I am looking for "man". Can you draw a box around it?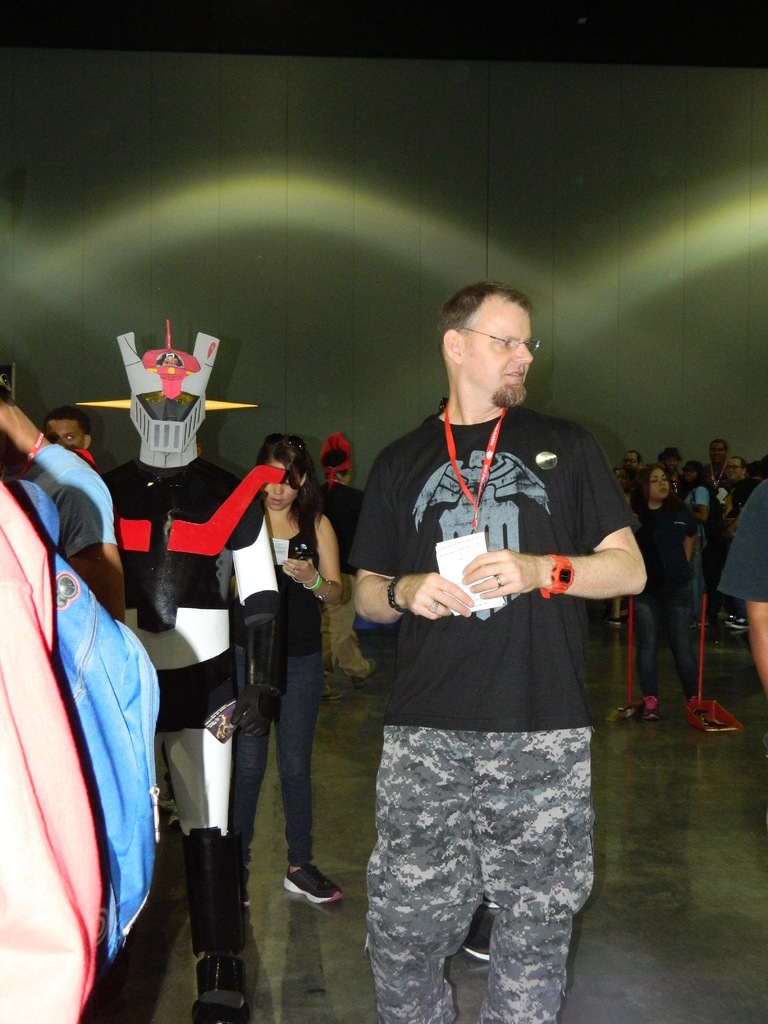
Sure, the bounding box is [x1=97, y1=319, x2=281, y2=1023].
